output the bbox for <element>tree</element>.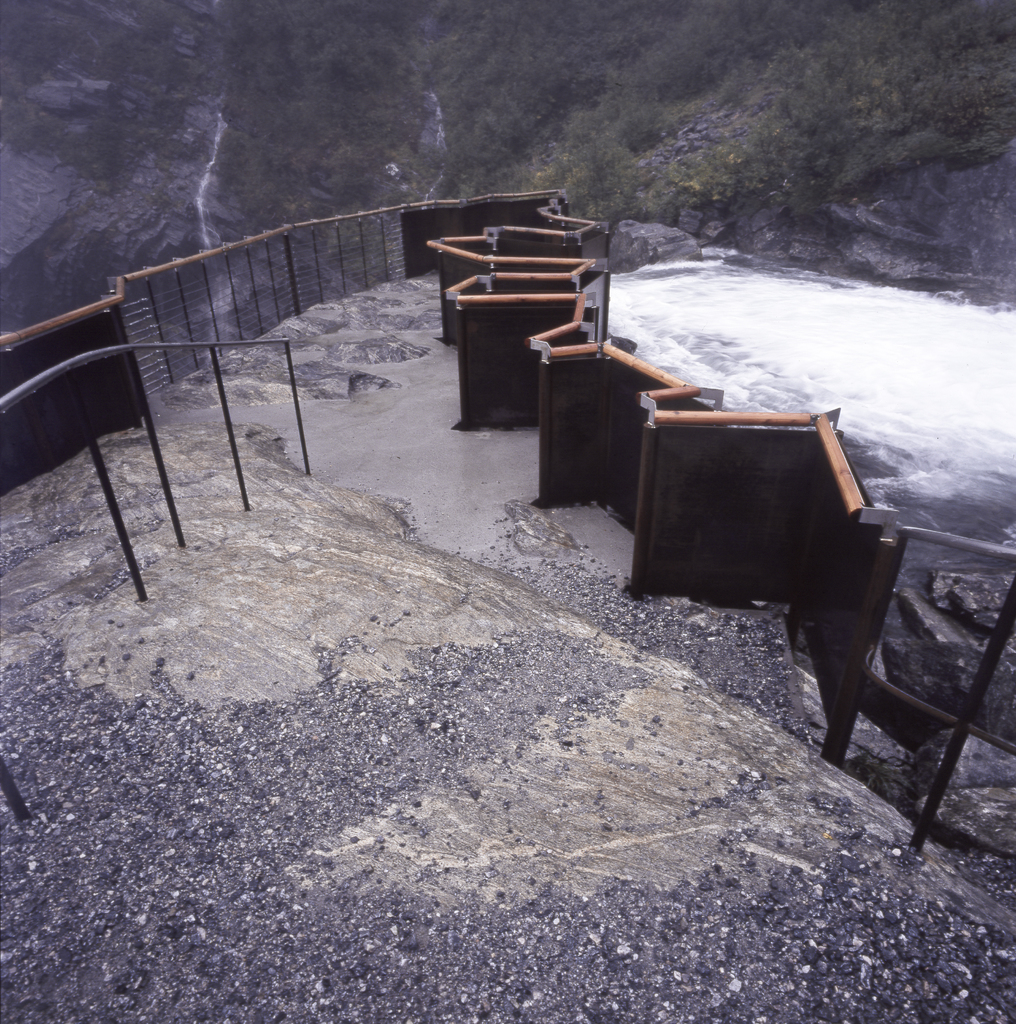
(550,127,651,221).
